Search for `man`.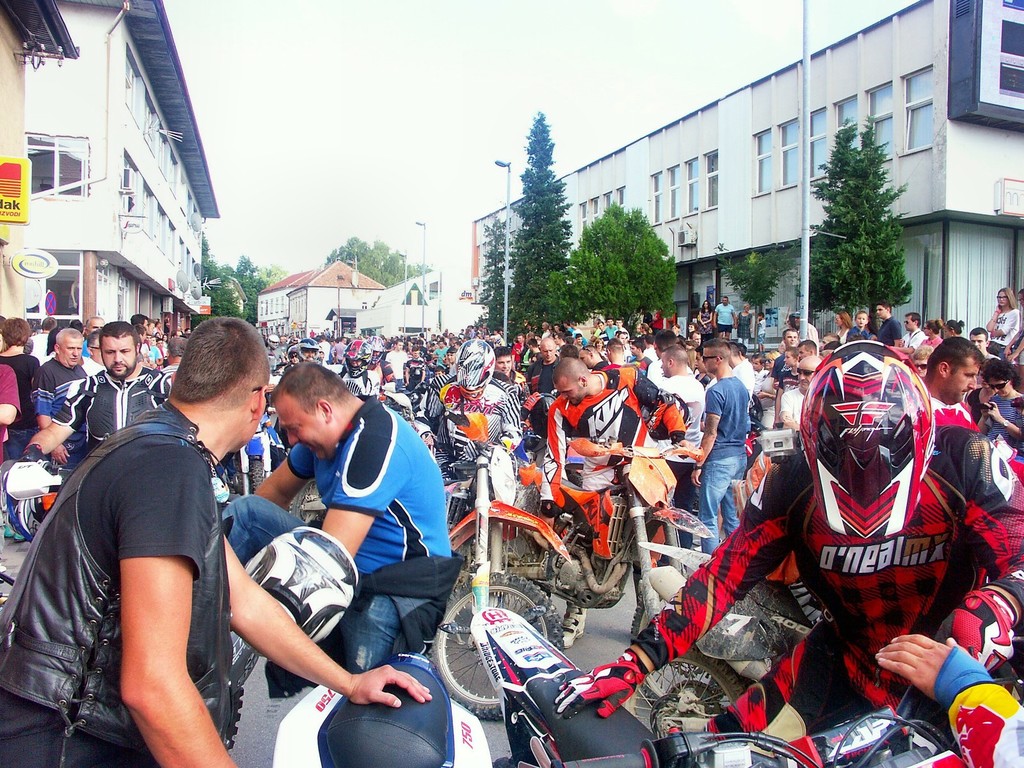
Found at [left=870, top=623, right=1023, bottom=767].
